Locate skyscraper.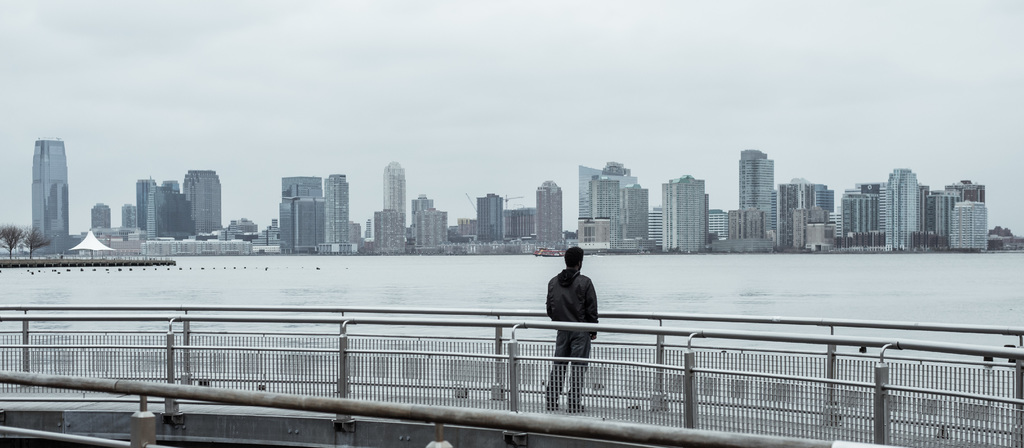
Bounding box: <bbox>808, 184, 835, 211</bbox>.
